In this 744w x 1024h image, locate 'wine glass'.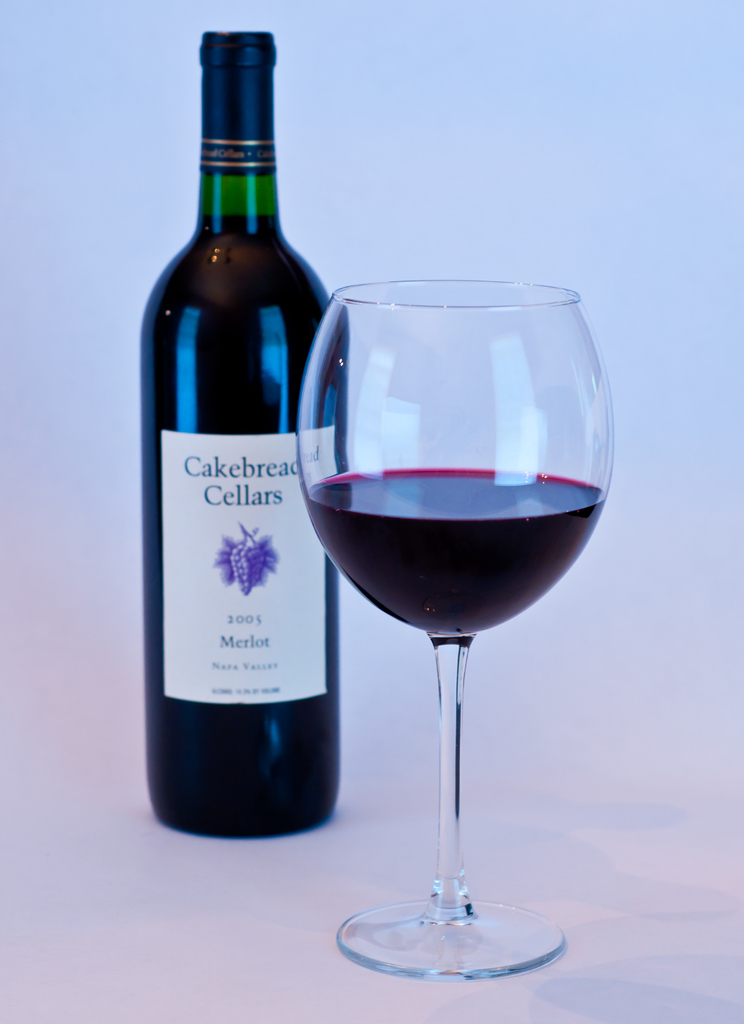
Bounding box: x1=296, y1=277, x2=611, y2=982.
